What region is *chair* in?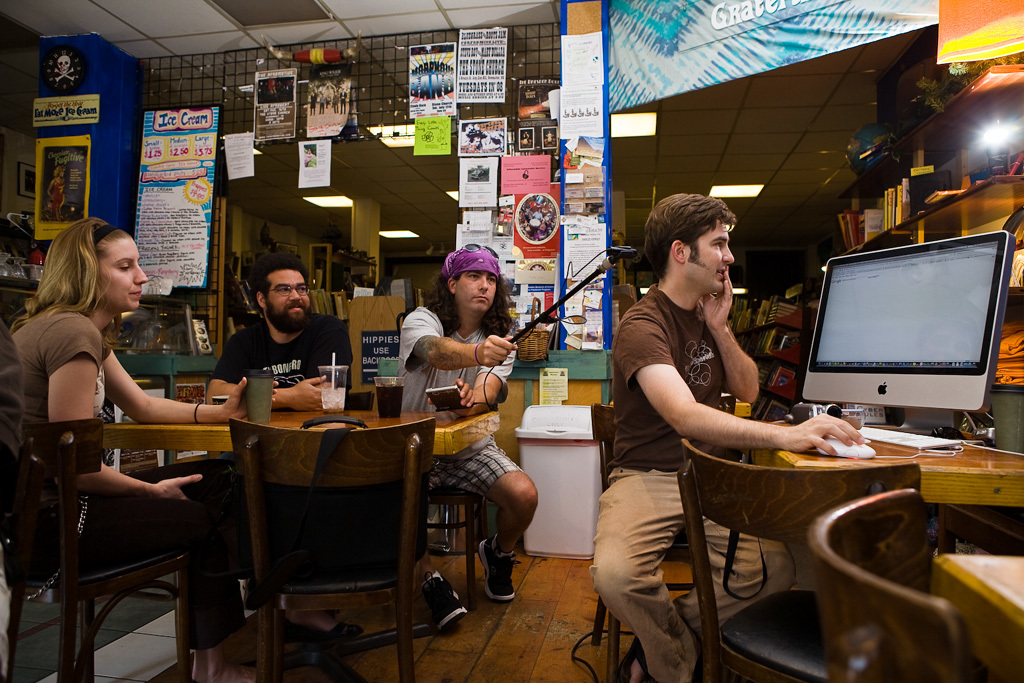
bbox=(17, 401, 199, 671).
